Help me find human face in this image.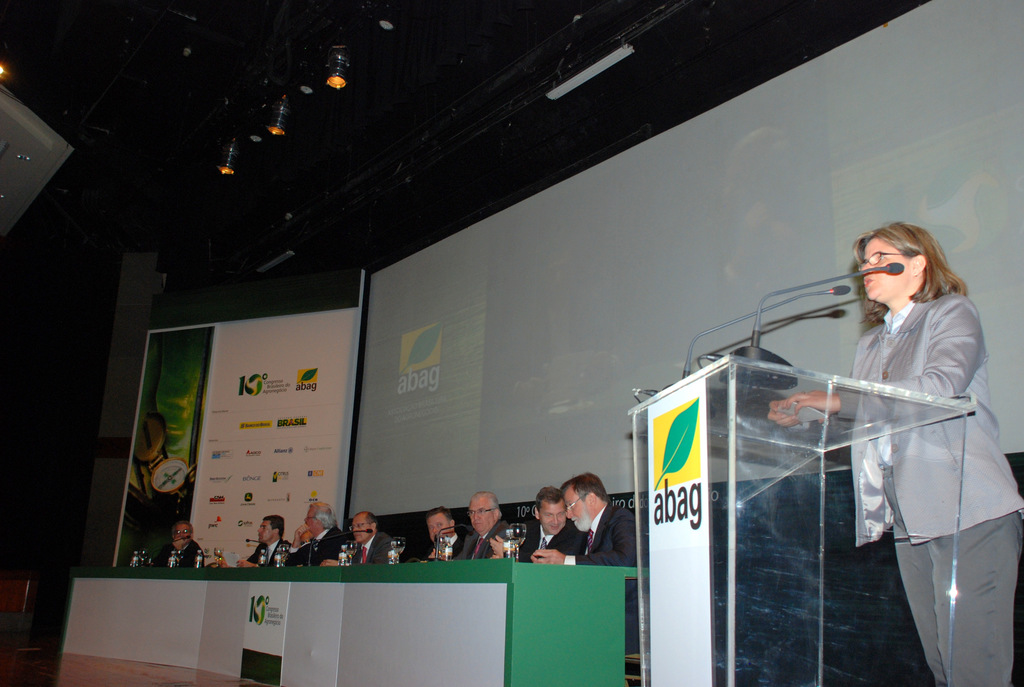
Found it: [539, 502, 565, 536].
